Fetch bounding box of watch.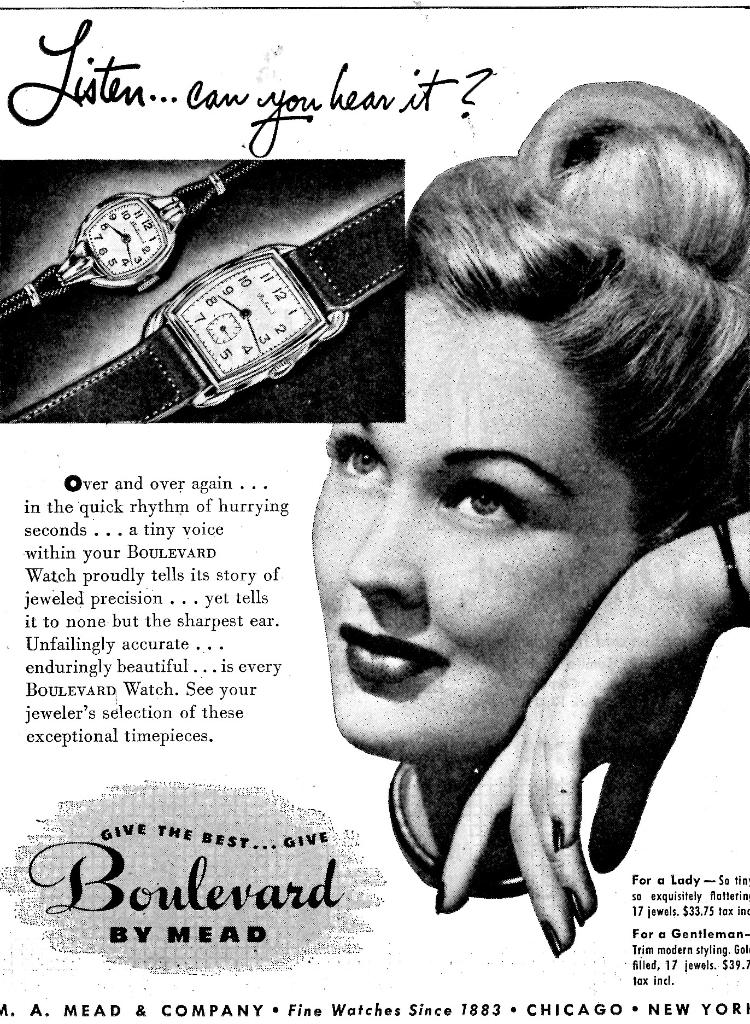
Bbox: select_region(0, 160, 266, 330).
